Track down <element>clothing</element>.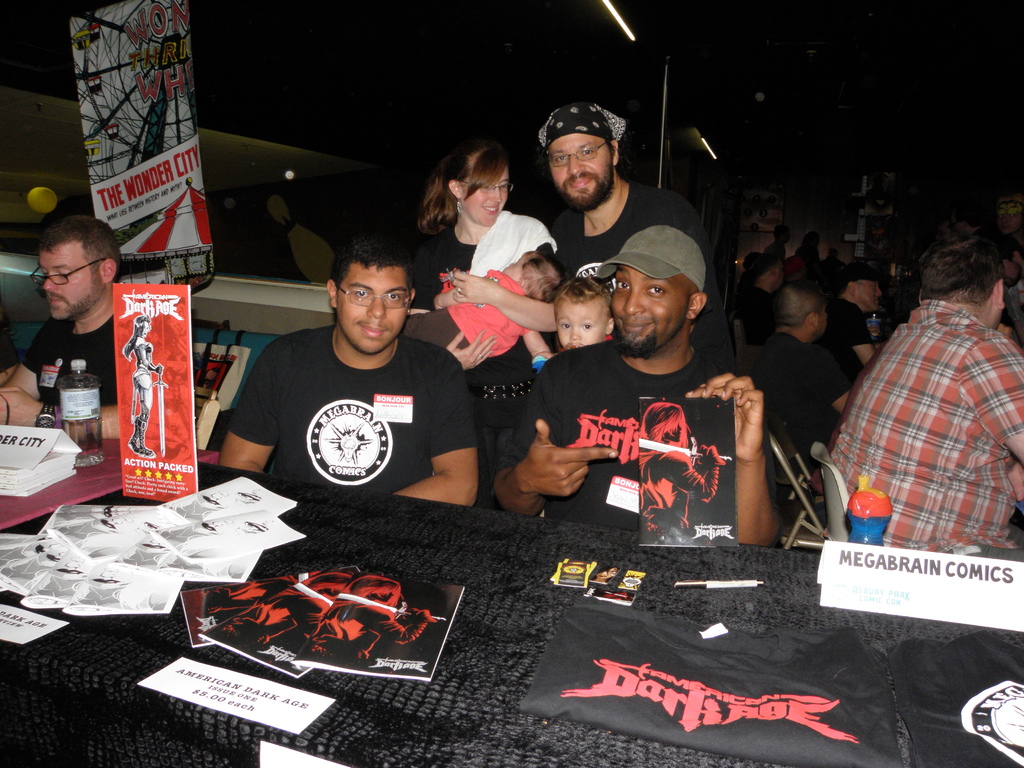
Tracked to bbox=(0, 331, 19, 374).
